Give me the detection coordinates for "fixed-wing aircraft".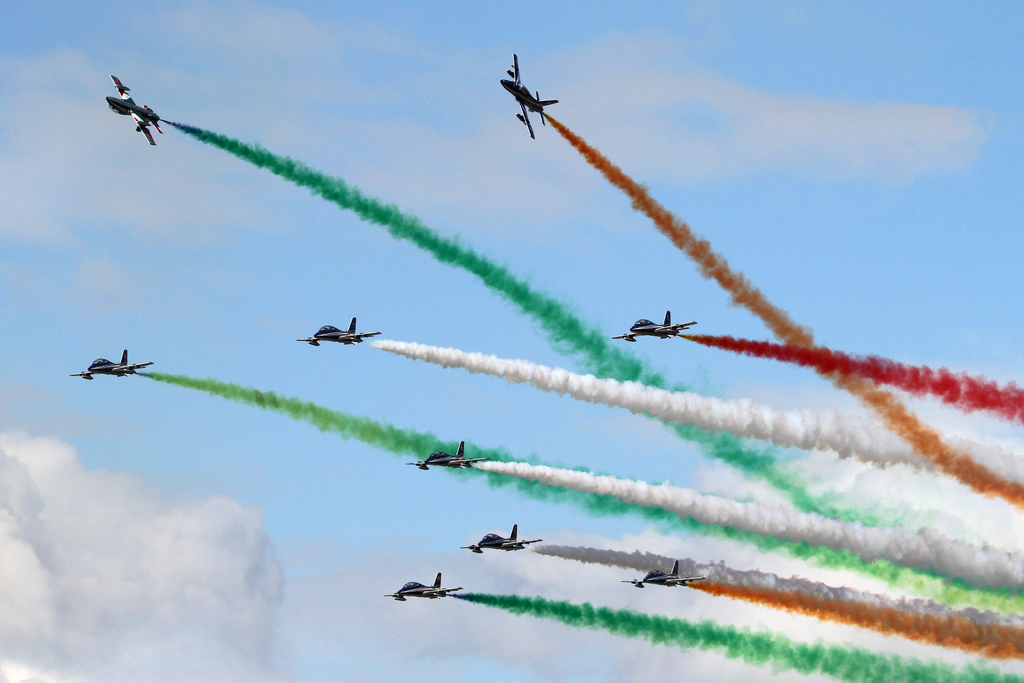
crop(614, 309, 696, 340).
